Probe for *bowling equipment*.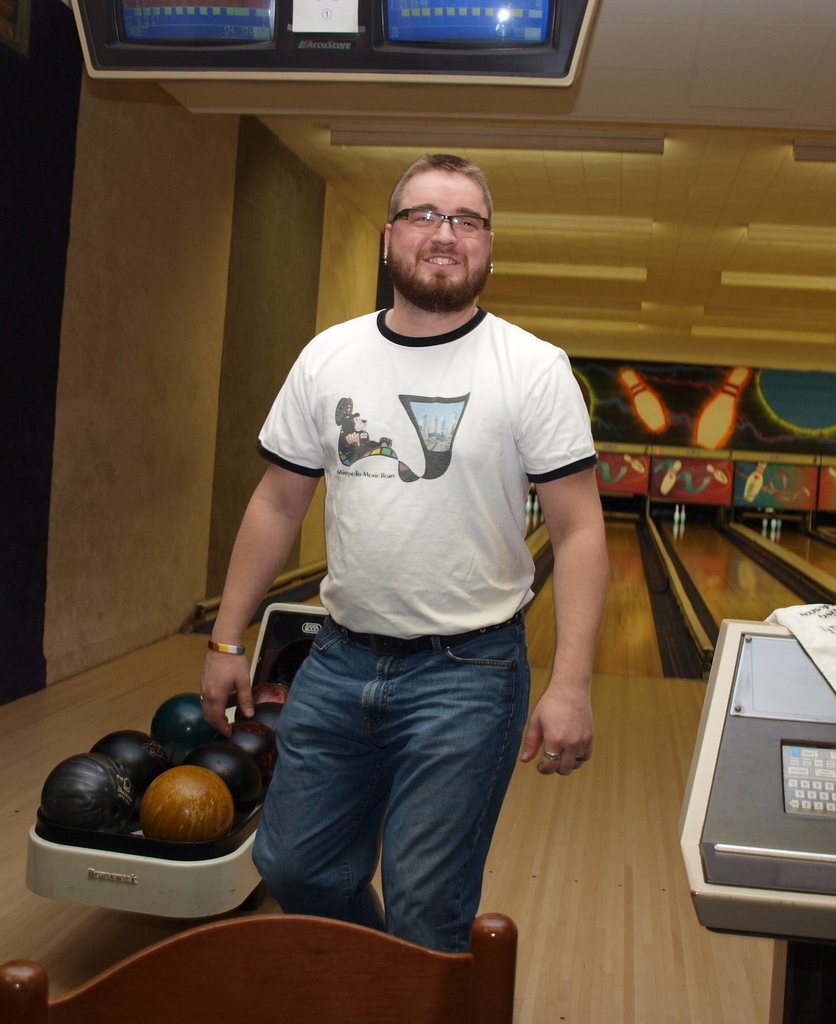
Probe result: [left=694, top=370, right=757, bottom=455].
